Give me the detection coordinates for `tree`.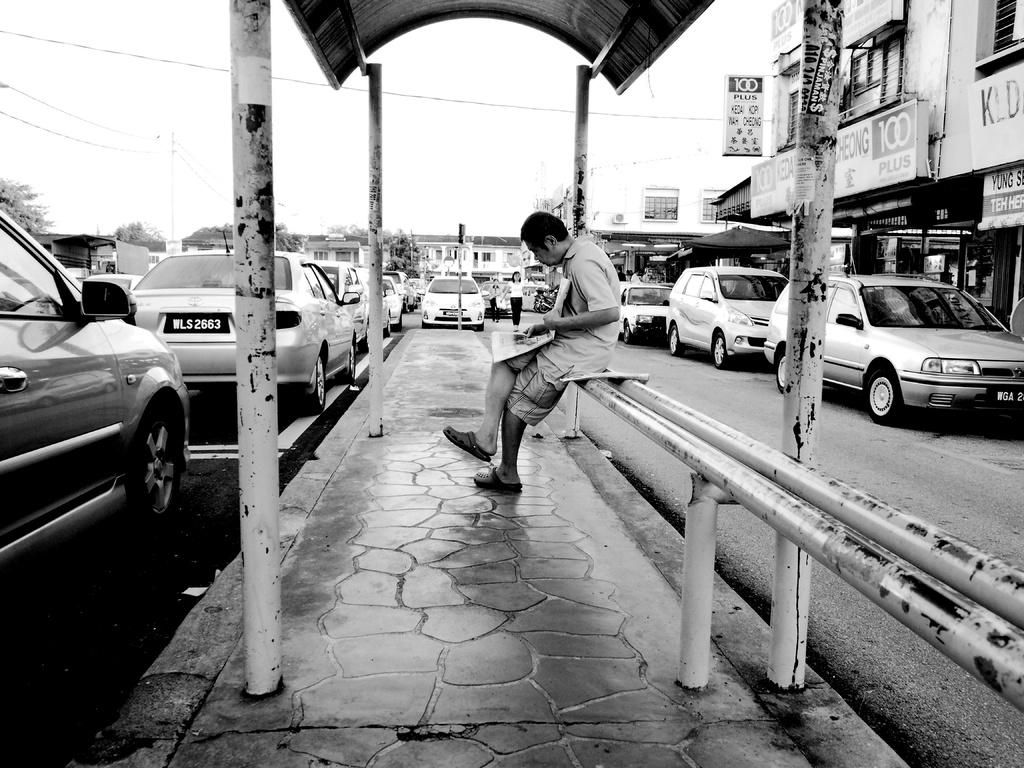
bbox=(0, 177, 58, 234).
